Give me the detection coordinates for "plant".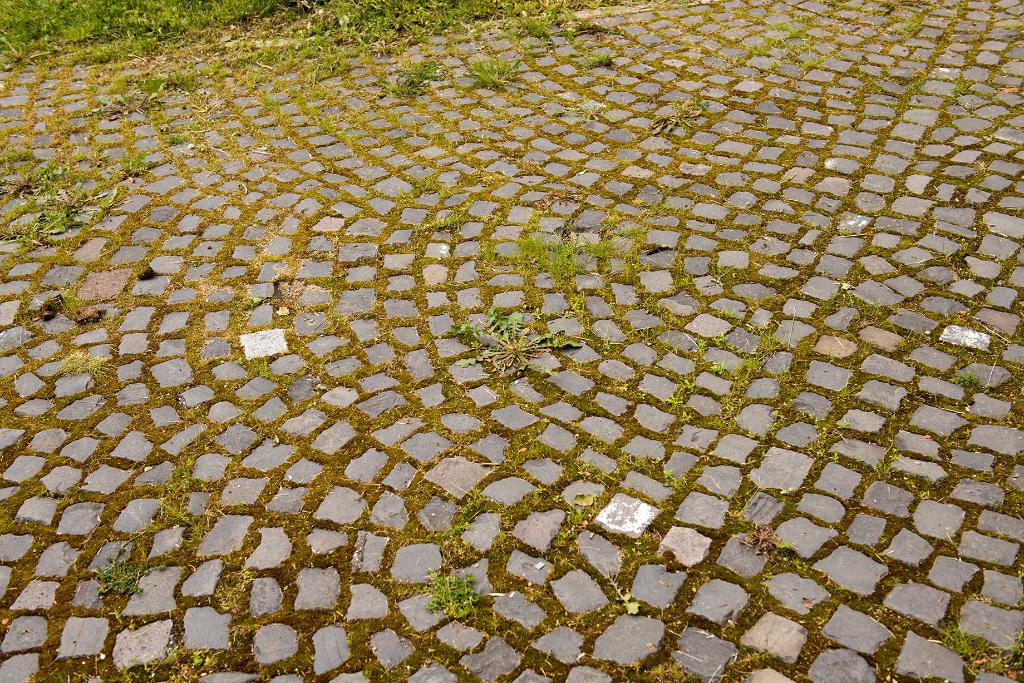
[137,77,167,92].
